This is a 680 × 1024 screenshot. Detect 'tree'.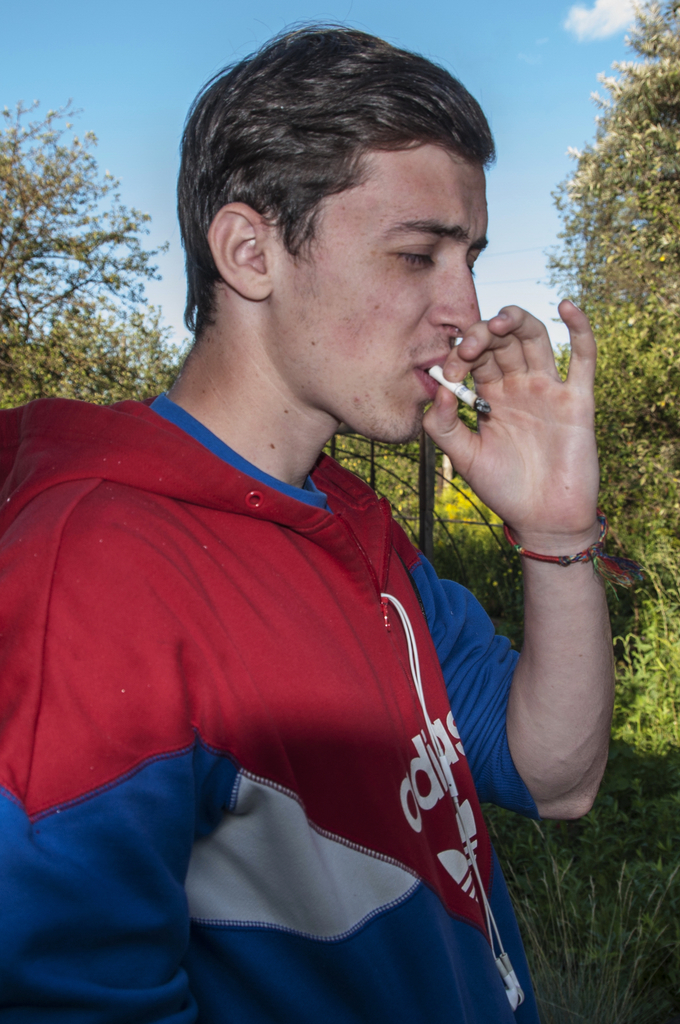
(309,0,679,870).
